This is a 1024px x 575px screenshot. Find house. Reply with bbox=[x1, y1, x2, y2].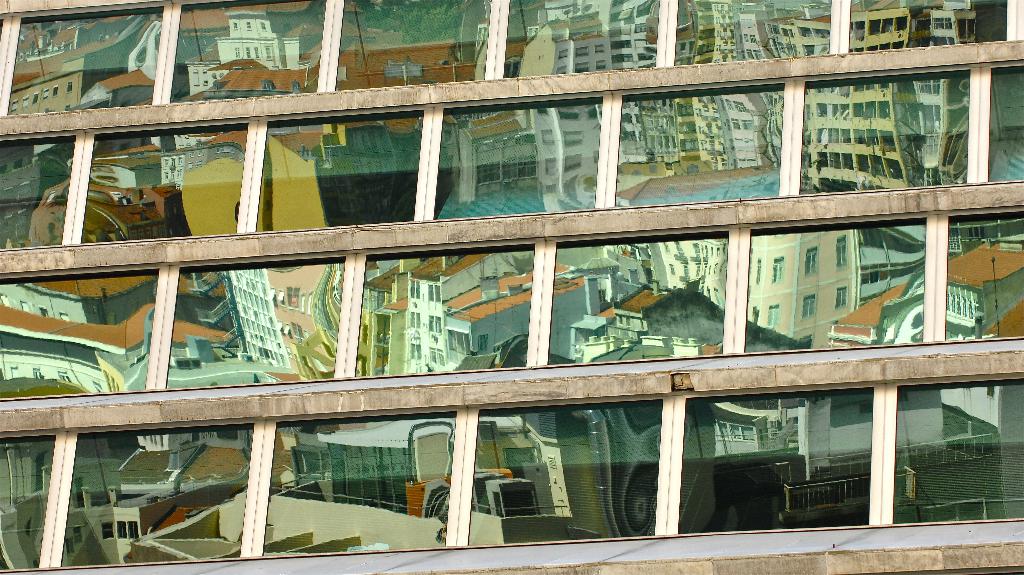
bbox=[355, 247, 539, 372].
